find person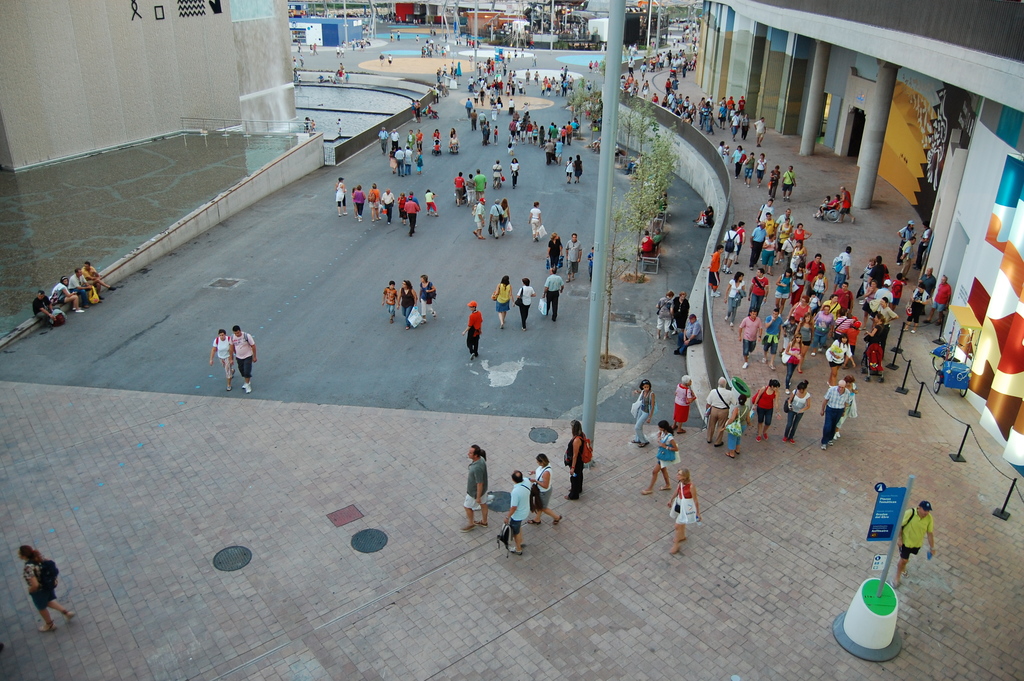
(666, 49, 672, 68)
